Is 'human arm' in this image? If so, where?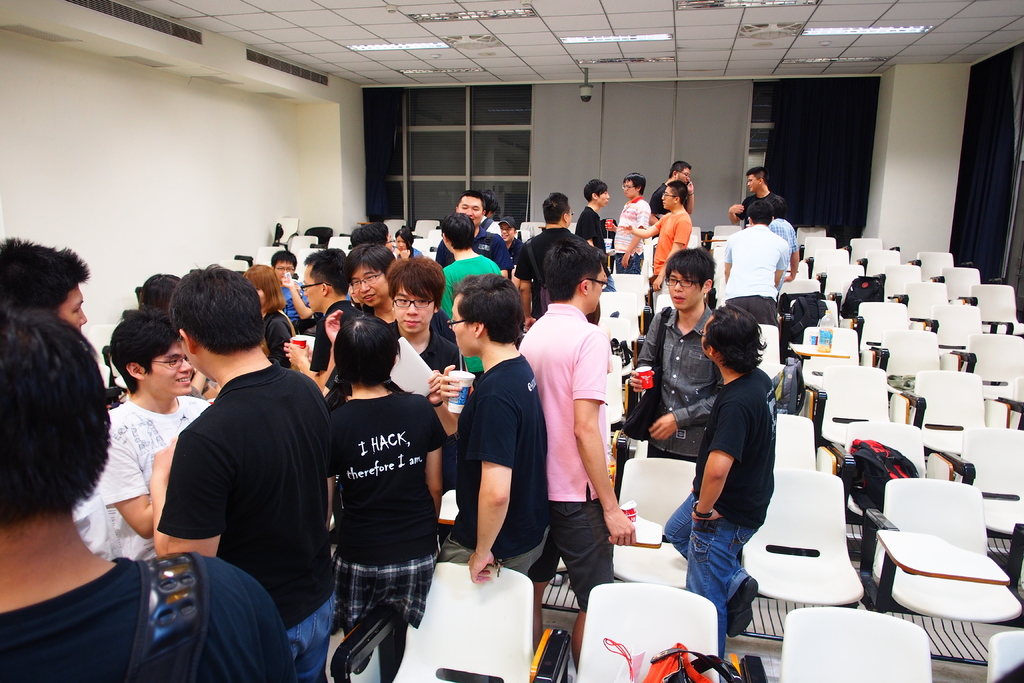
Yes, at bbox(651, 214, 698, 286).
